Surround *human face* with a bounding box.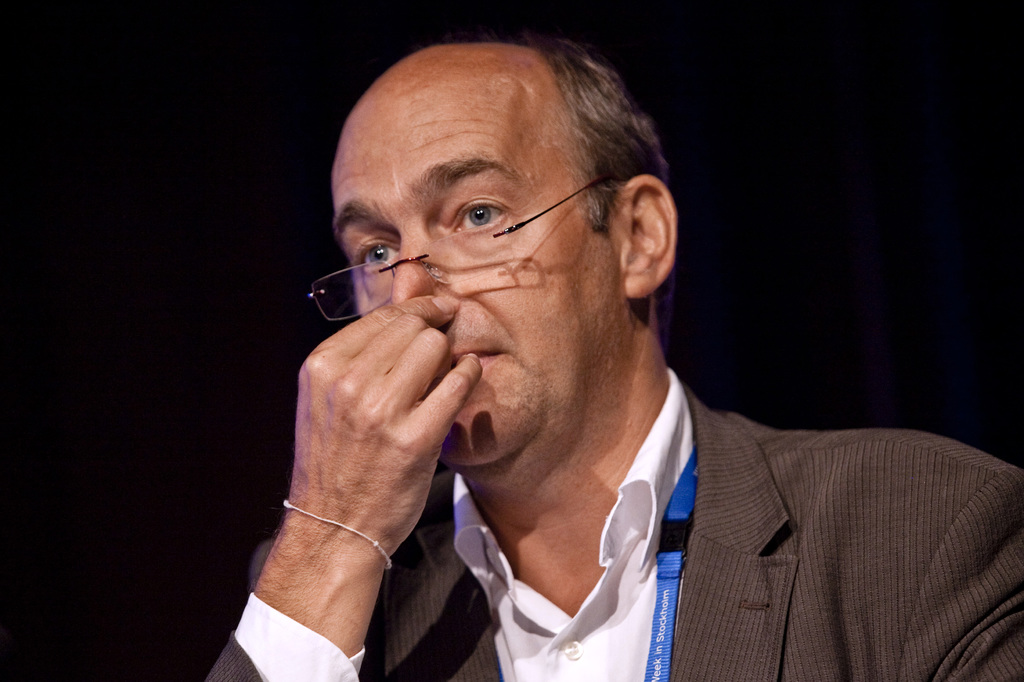
Rect(335, 105, 618, 470).
